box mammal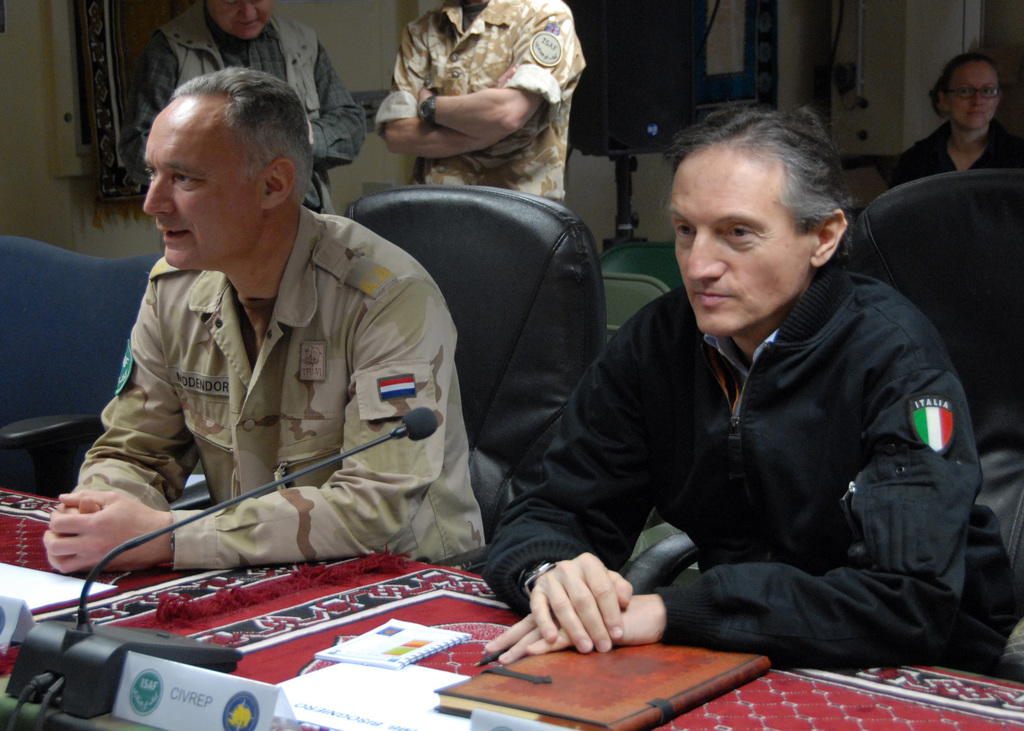
125, 0, 375, 210
